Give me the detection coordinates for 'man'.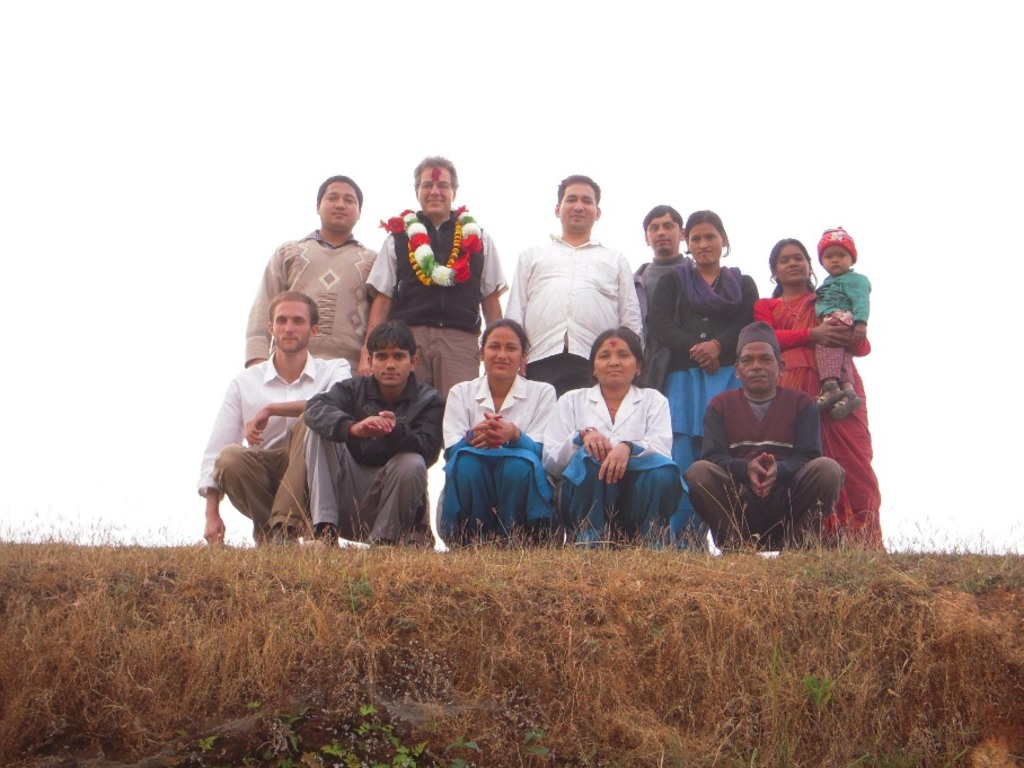
680, 318, 849, 558.
